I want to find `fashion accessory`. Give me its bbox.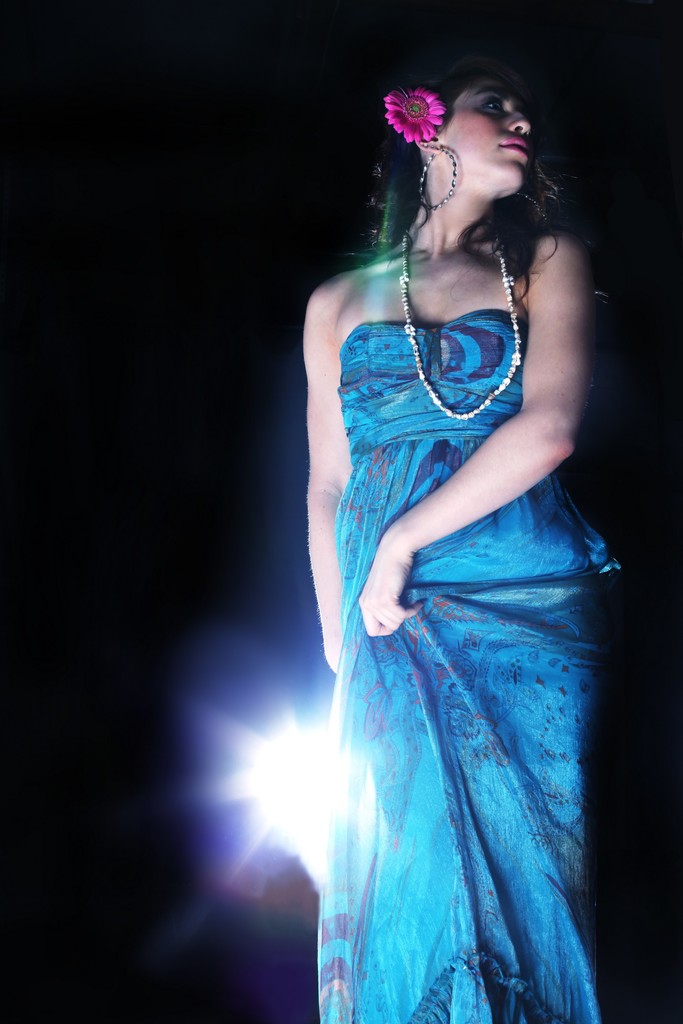
[left=392, top=232, right=522, bottom=420].
